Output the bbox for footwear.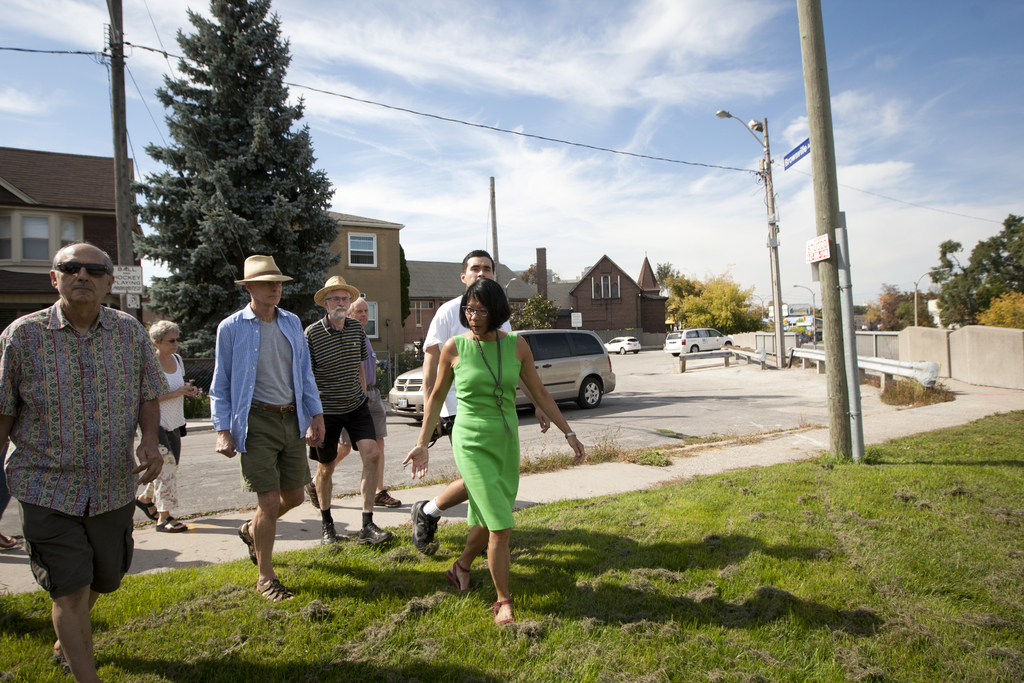
<box>152,516,186,533</box>.
